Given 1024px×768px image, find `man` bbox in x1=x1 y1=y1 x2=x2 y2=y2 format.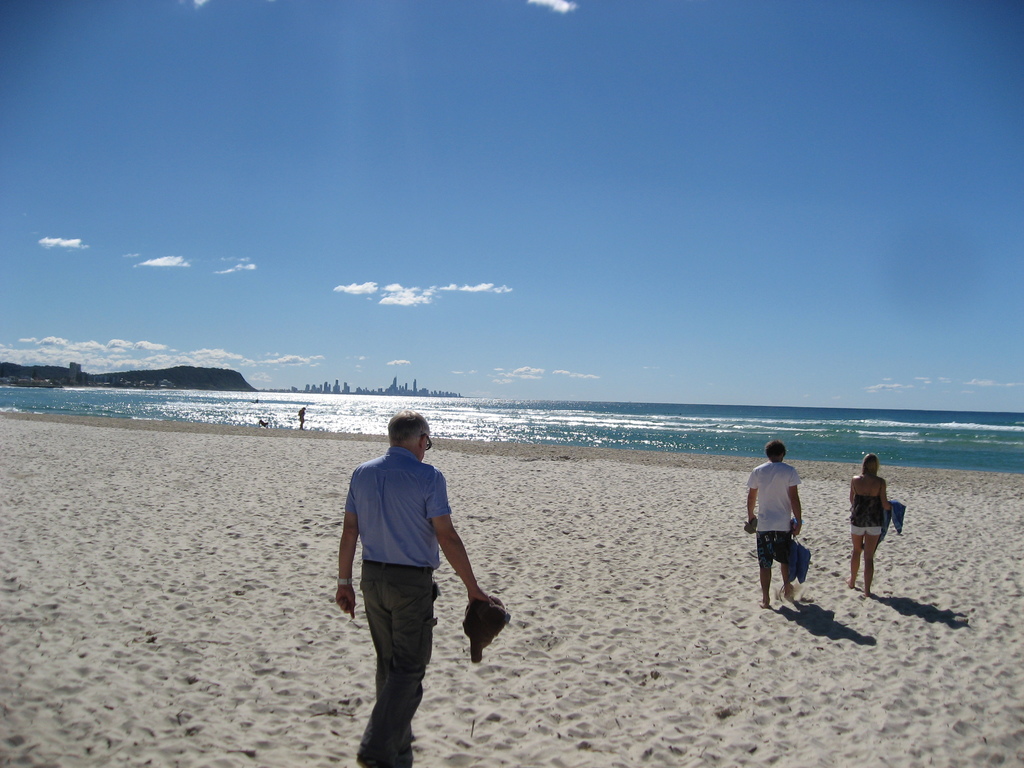
x1=337 y1=411 x2=483 y2=746.
